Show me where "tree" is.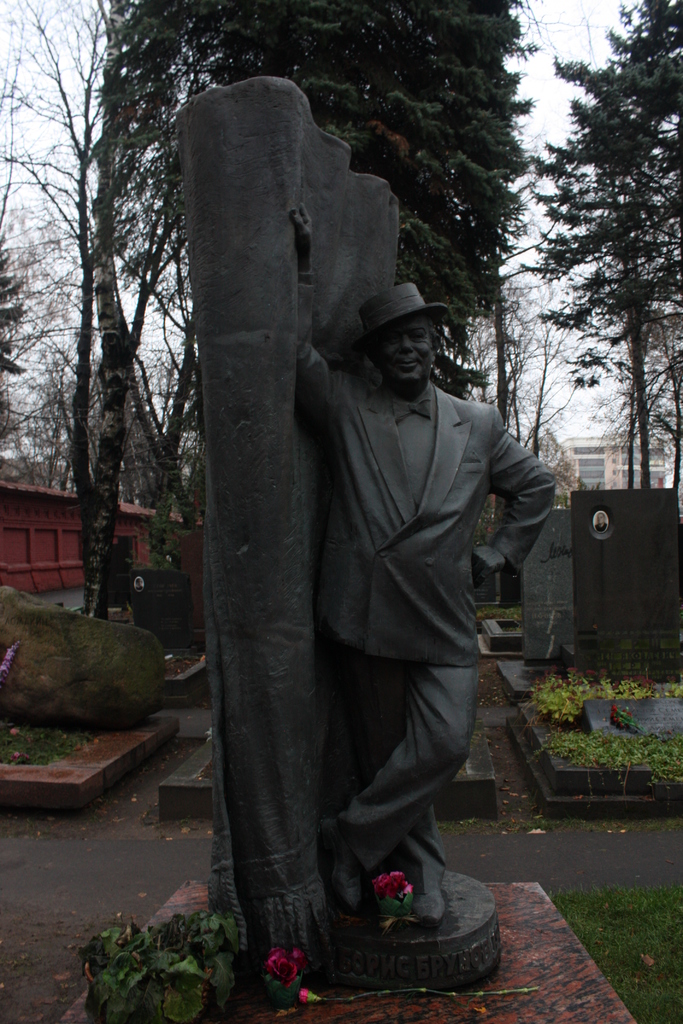
"tree" is at {"left": 525, "top": 0, "right": 682, "bottom": 488}.
